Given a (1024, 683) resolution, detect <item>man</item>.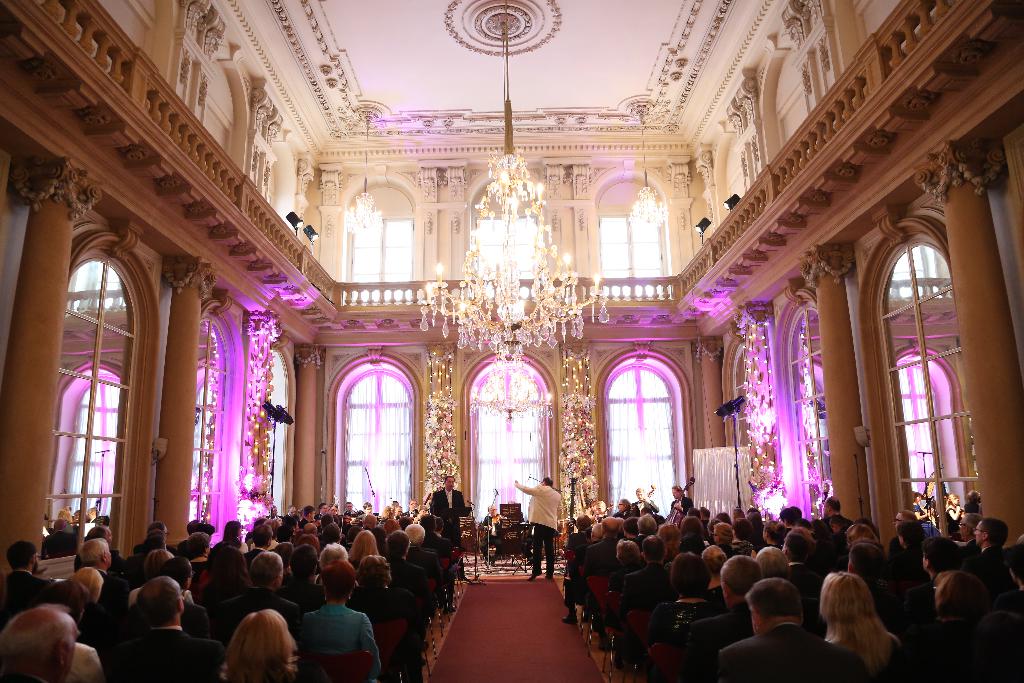
[0,601,88,682].
